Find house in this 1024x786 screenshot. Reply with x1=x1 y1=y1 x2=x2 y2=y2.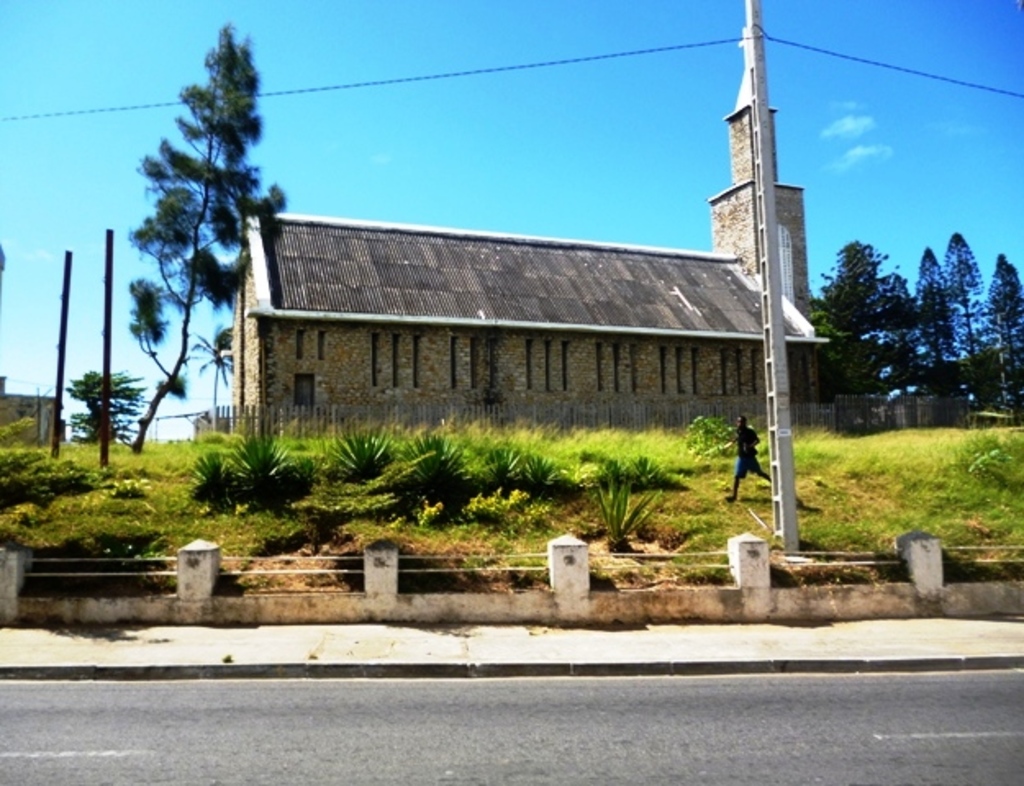
x1=221 y1=208 x2=836 y2=442.
